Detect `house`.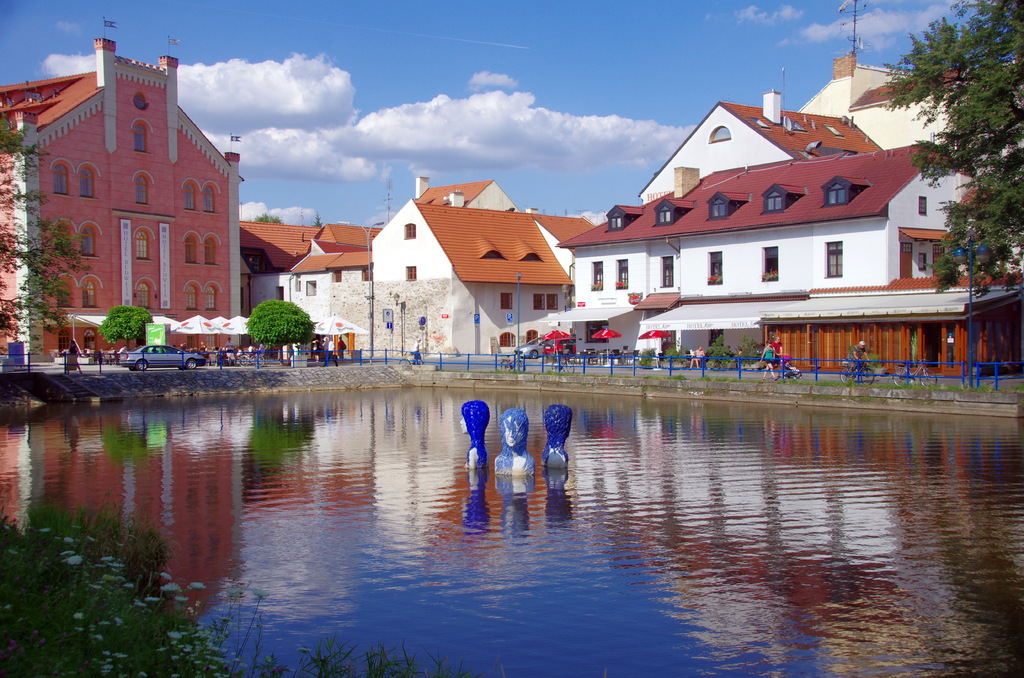
Detected at bbox(363, 193, 596, 356).
